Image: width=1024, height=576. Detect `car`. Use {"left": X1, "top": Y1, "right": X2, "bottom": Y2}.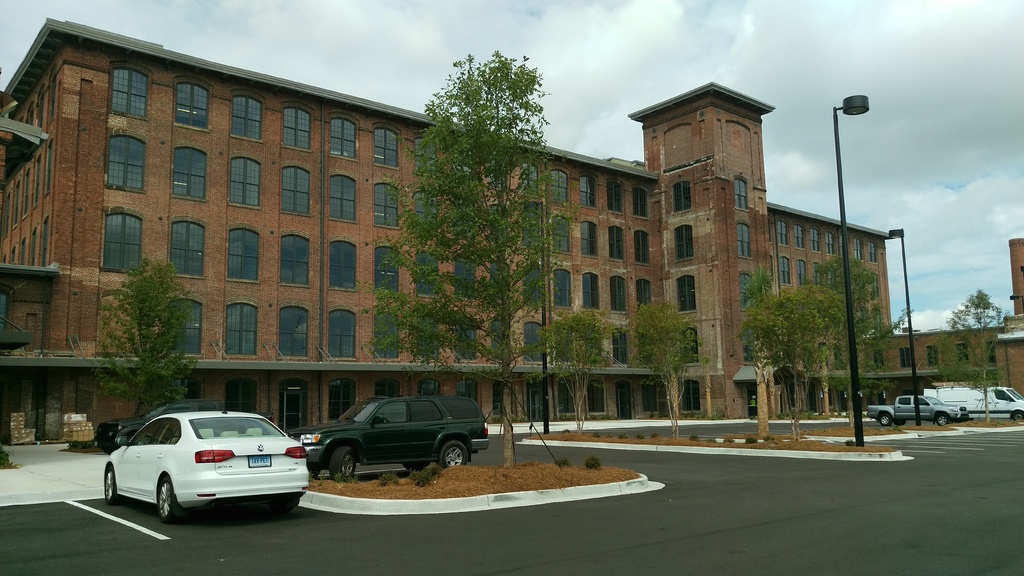
{"left": 102, "top": 406, "right": 309, "bottom": 520}.
